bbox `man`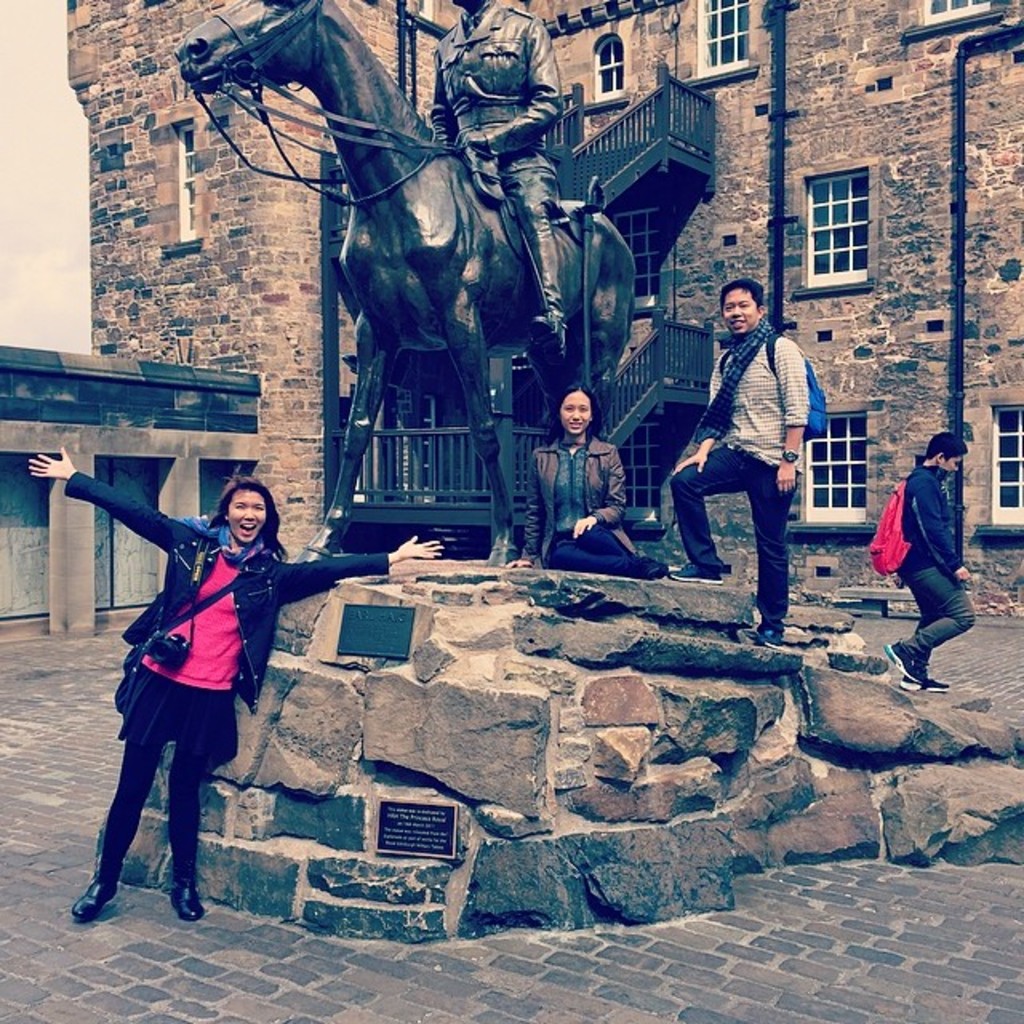
Rect(422, 0, 590, 443)
